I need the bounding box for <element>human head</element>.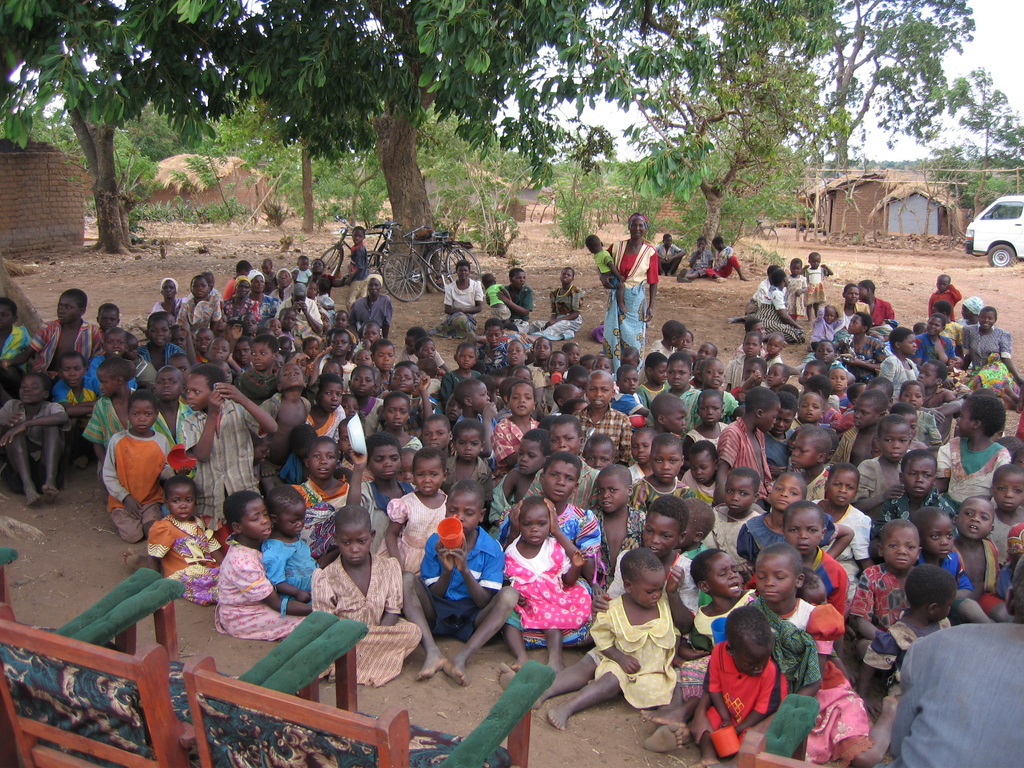
Here it is: BBox(801, 359, 825, 376).
